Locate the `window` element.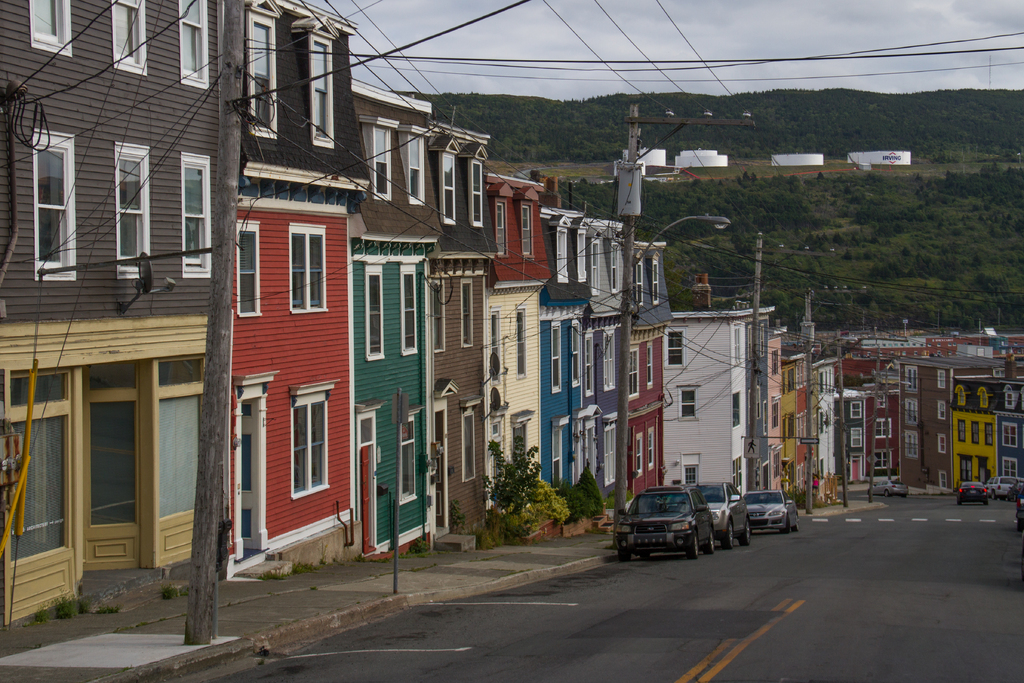
Element bbox: [x1=796, y1=363, x2=810, y2=389].
